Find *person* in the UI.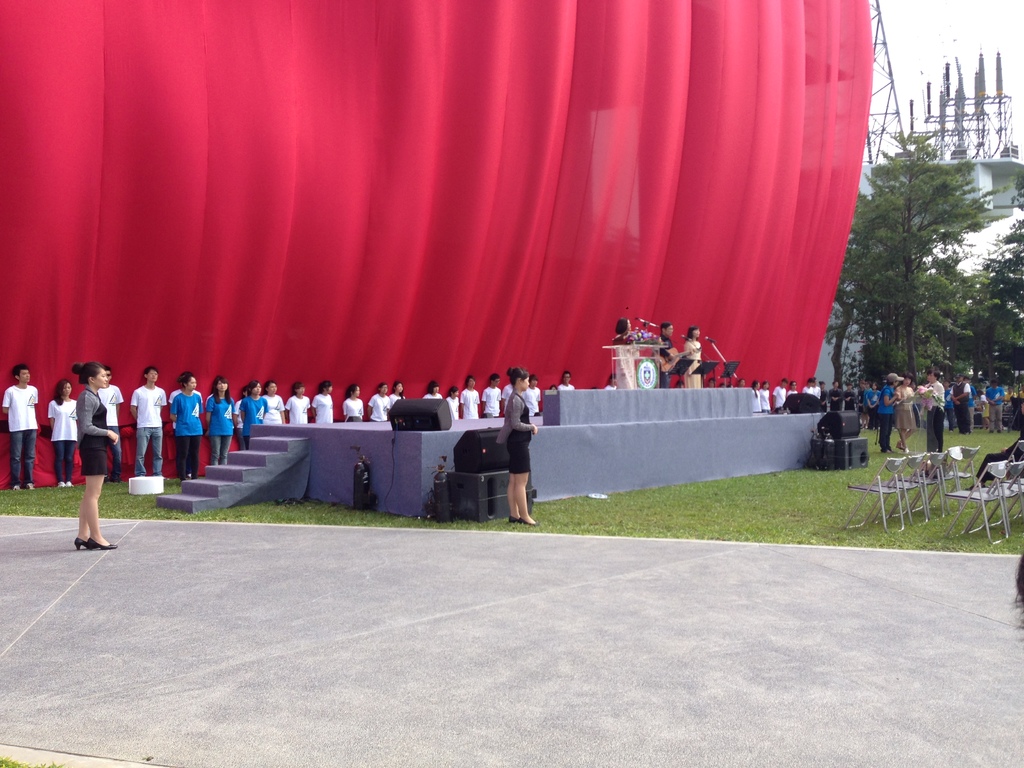
UI element at bbox(653, 320, 678, 388).
